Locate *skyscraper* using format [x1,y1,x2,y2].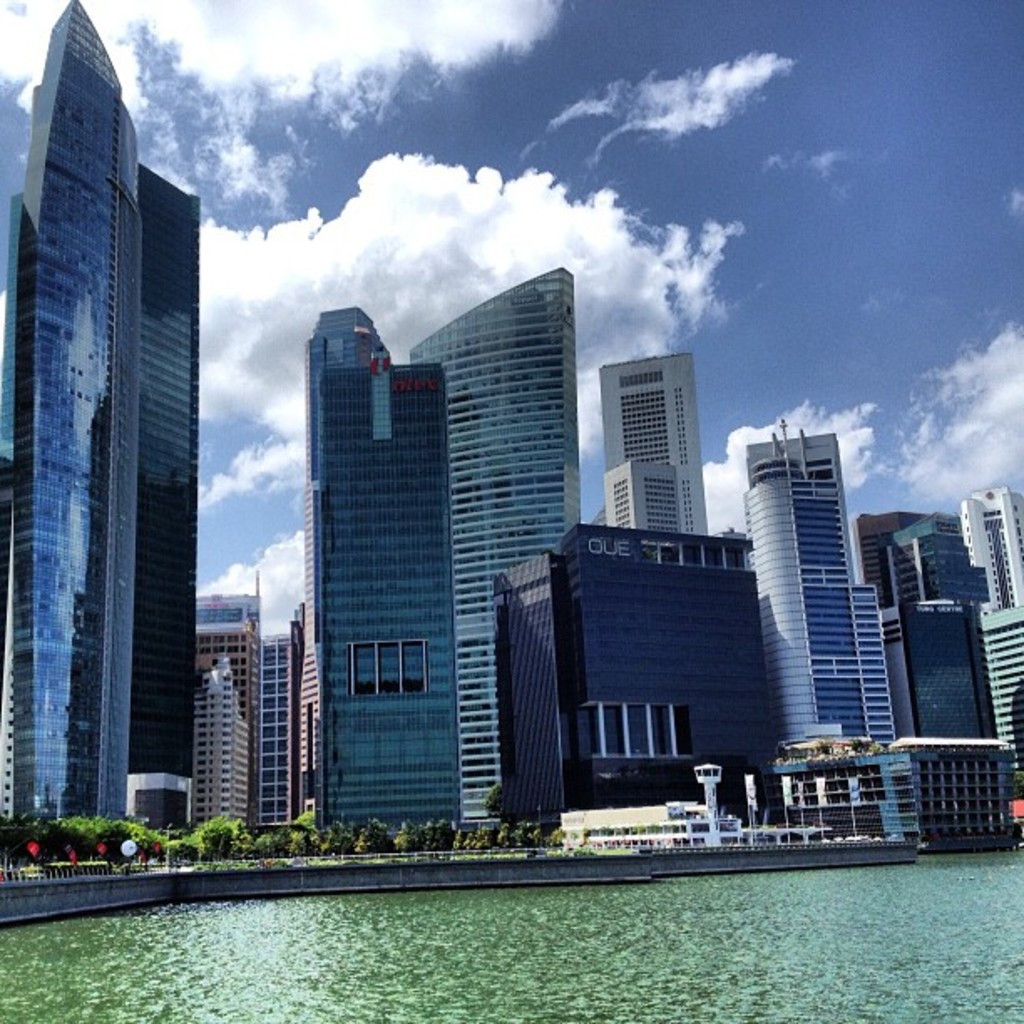
[599,350,711,537].
